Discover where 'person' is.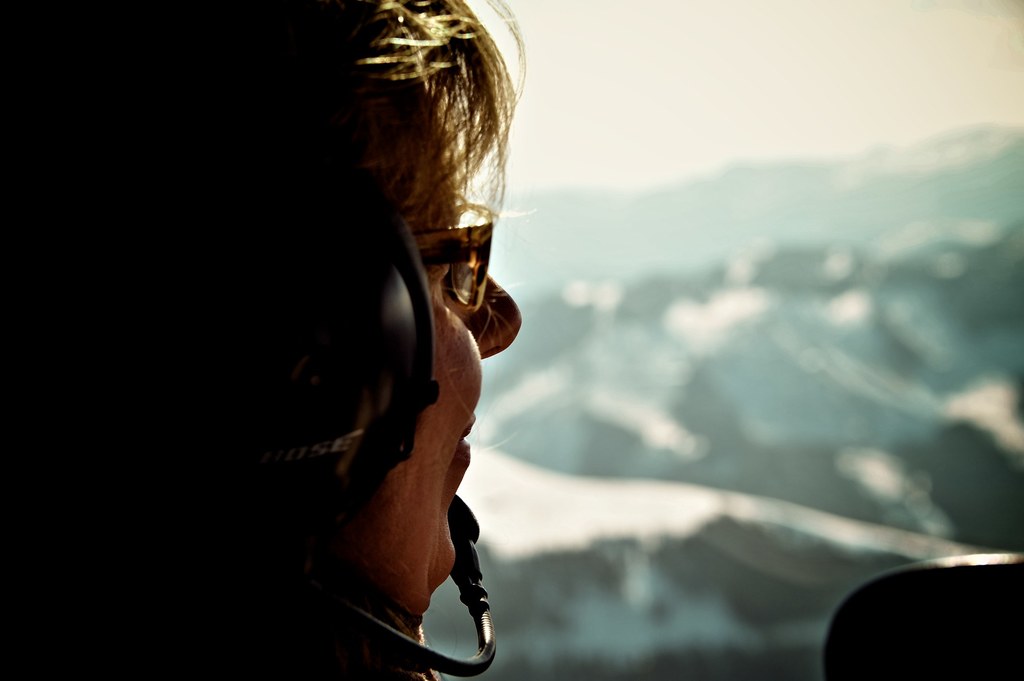
Discovered at detection(2, 0, 525, 680).
